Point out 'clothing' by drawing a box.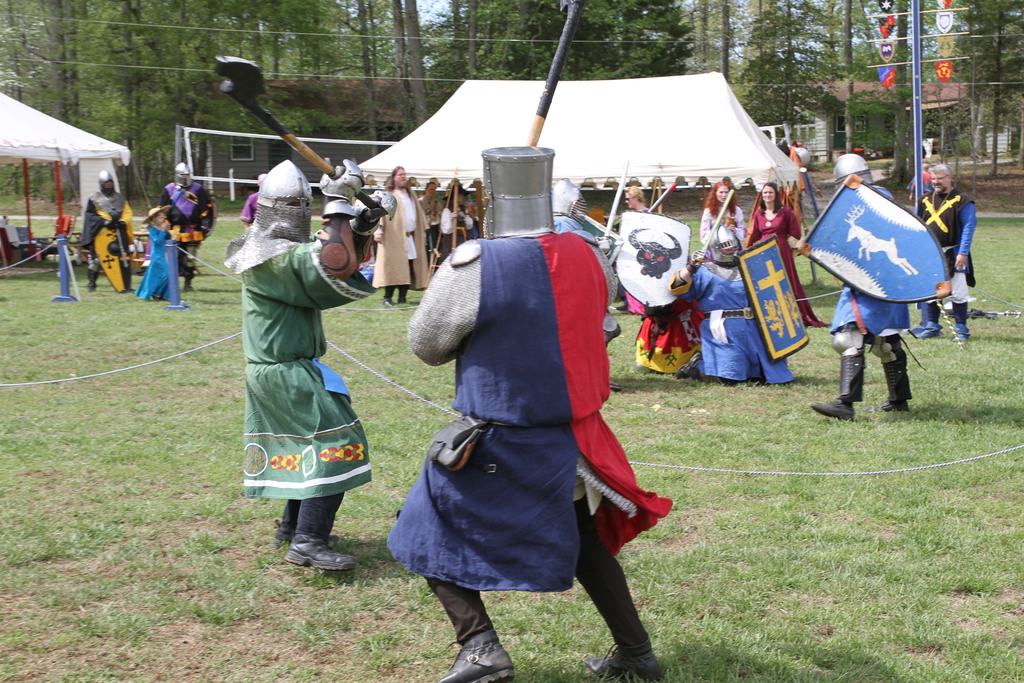
(x1=369, y1=189, x2=434, y2=304).
